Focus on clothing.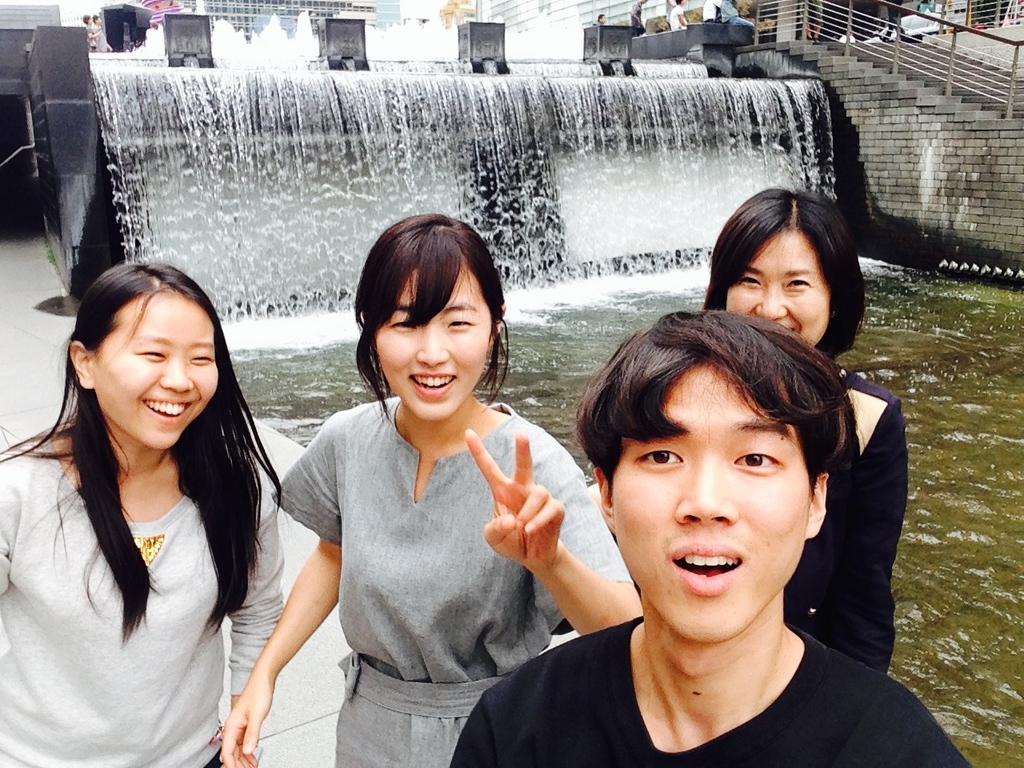
Focused at box(0, 426, 286, 767).
